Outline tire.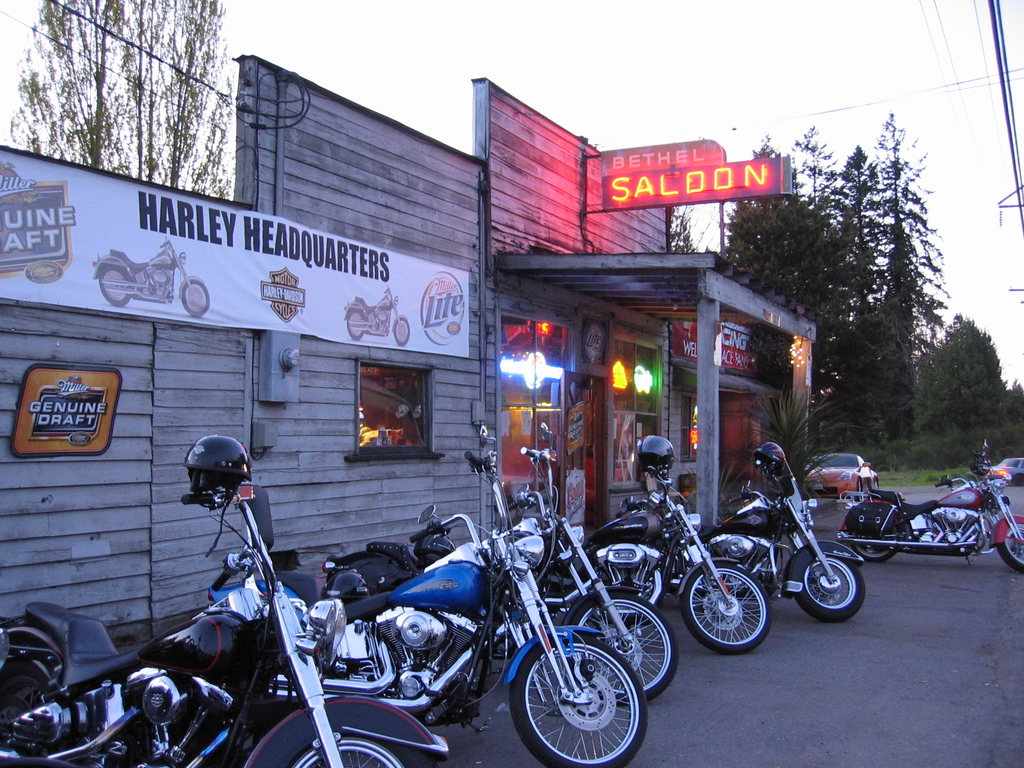
Outline: x1=570, y1=584, x2=682, y2=702.
